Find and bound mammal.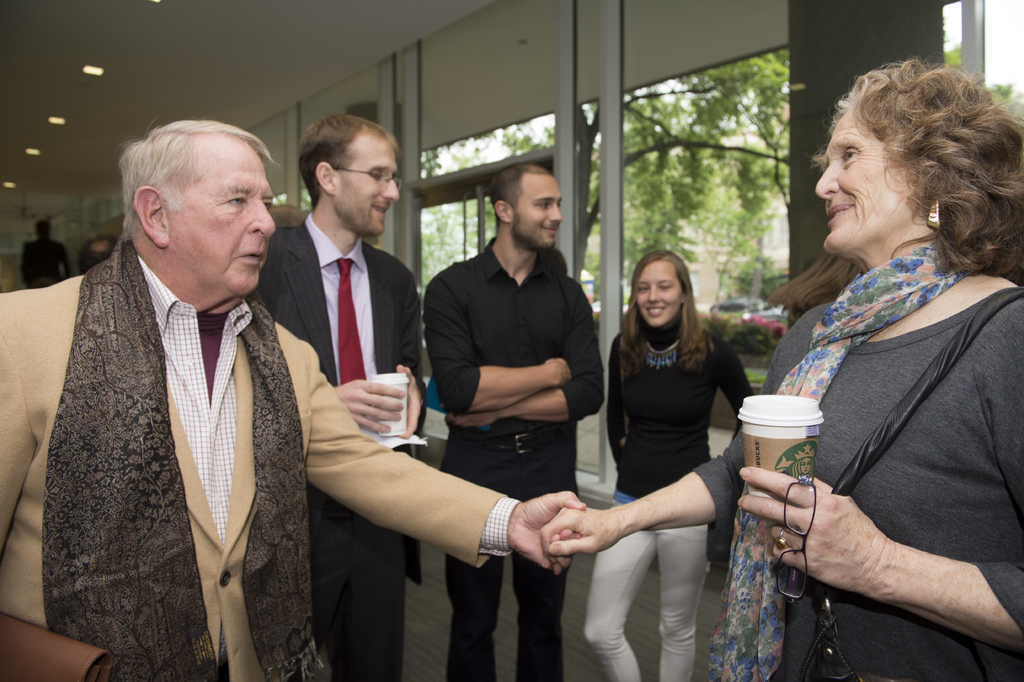
Bound: region(577, 251, 756, 681).
